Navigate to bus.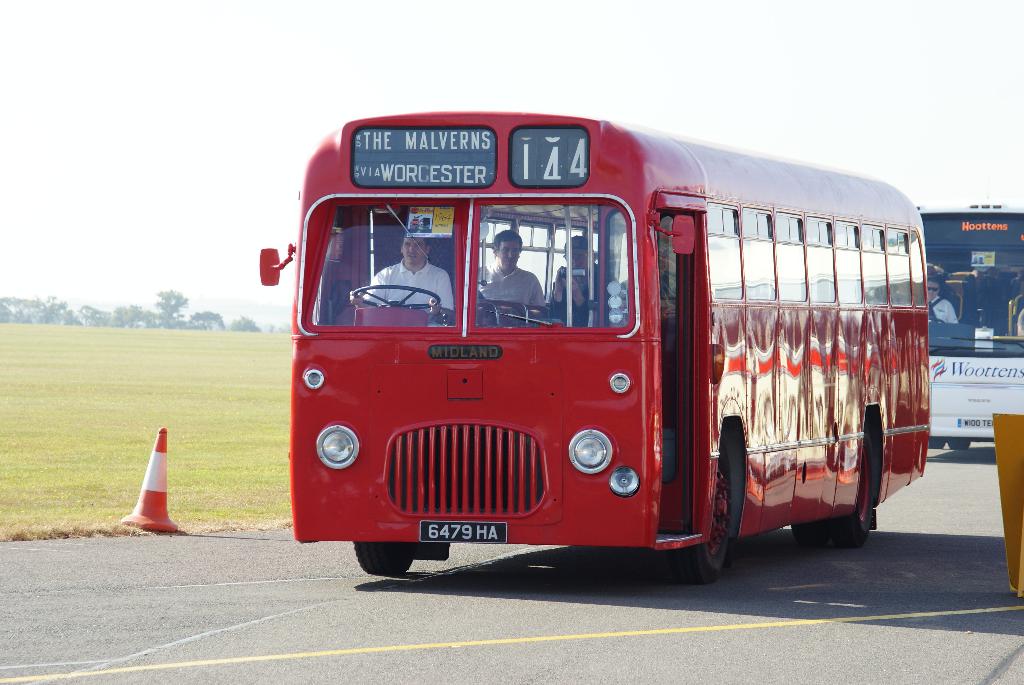
Navigation target: Rect(257, 107, 927, 587).
